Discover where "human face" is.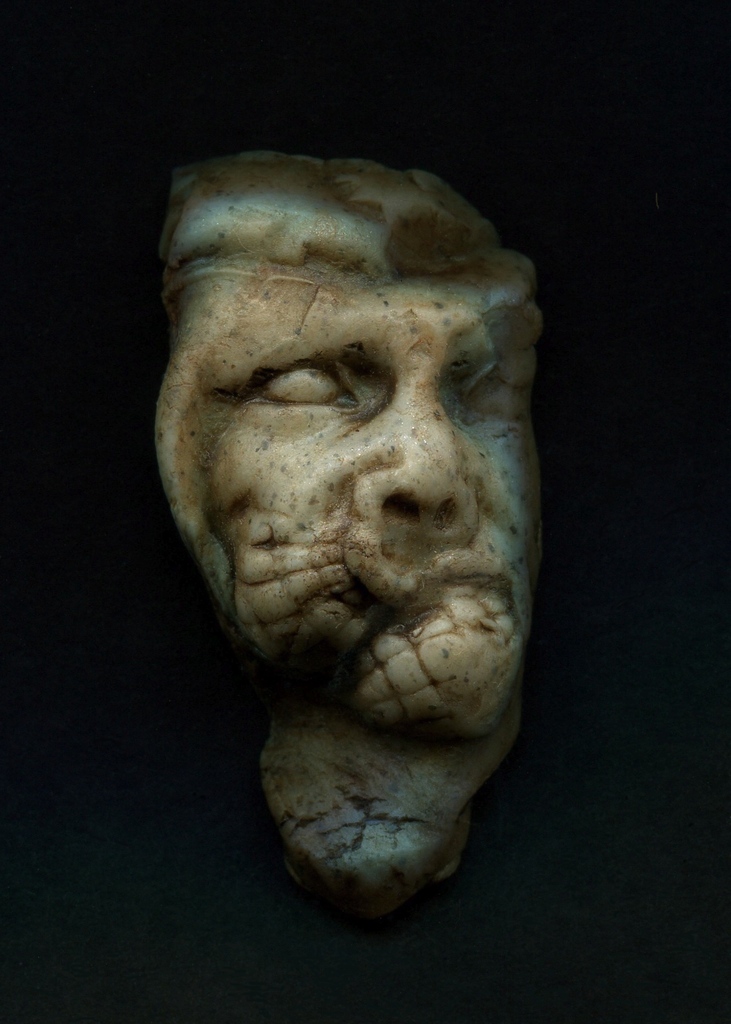
Discovered at pyautogui.locateOnScreen(156, 141, 555, 743).
